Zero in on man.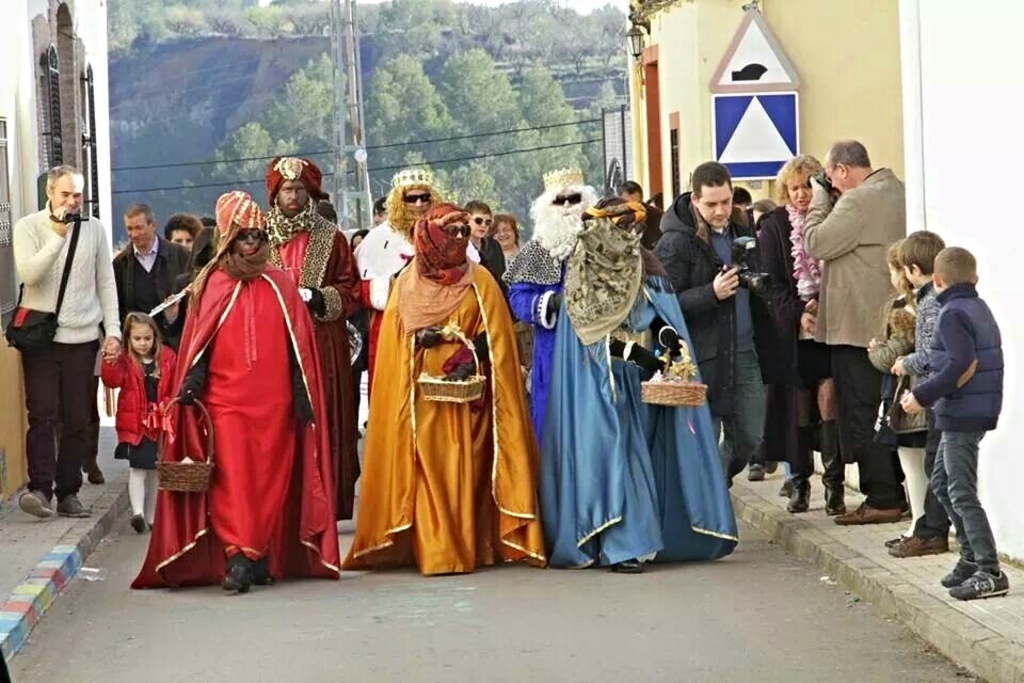
Zeroed in: <region>116, 195, 195, 352</region>.
